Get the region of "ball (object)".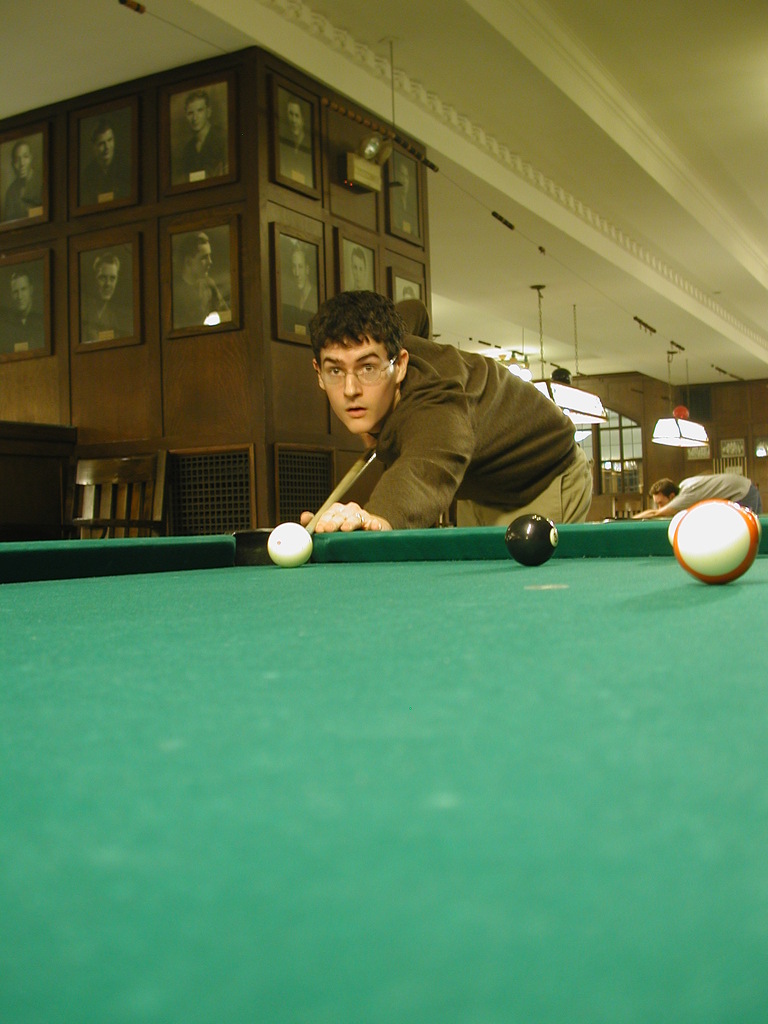
{"left": 673, "top": 495, "right": 762, "bottom": 588}.
